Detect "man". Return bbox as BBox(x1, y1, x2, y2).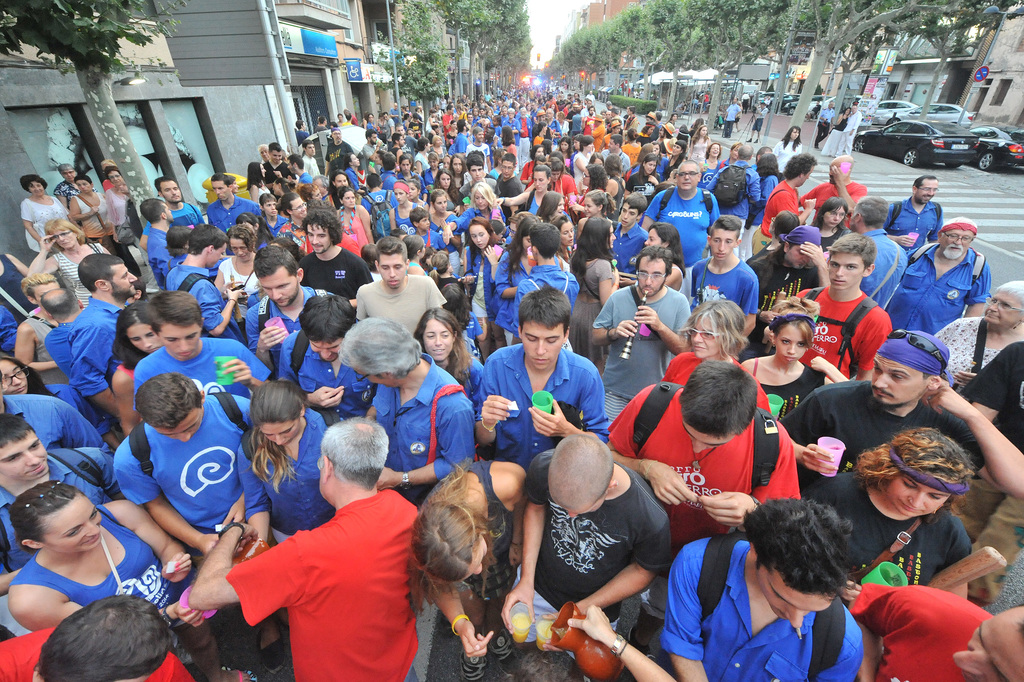
BBox(755, 100, 771, 145).
